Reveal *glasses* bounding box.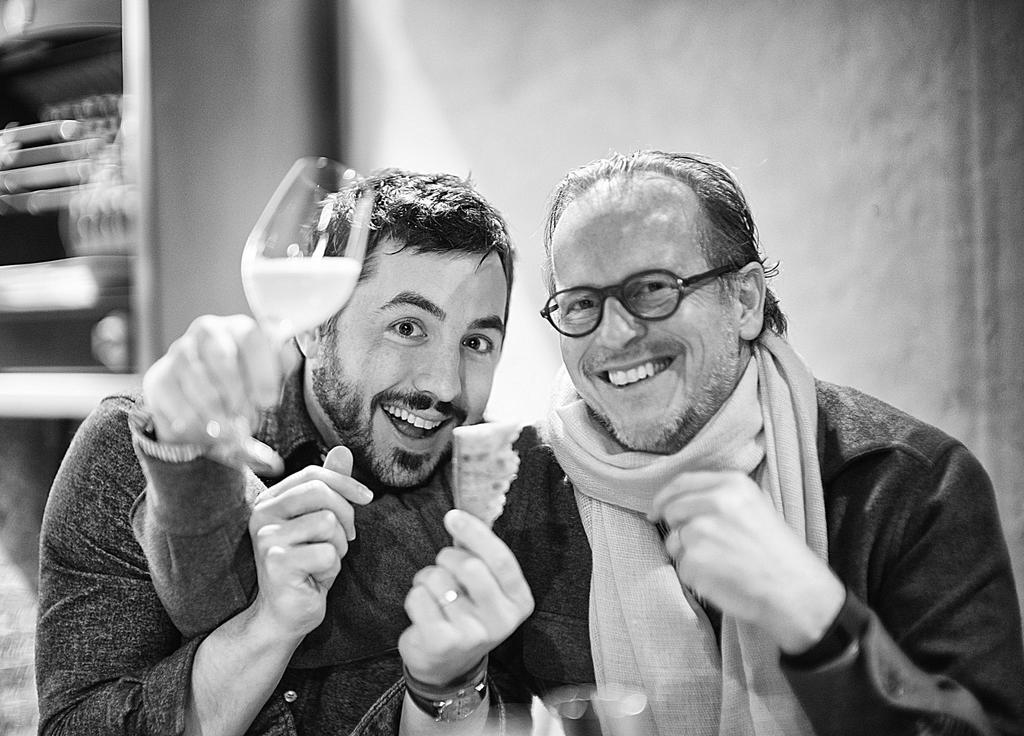
Revealed: region(538, 259, 758, 340).
